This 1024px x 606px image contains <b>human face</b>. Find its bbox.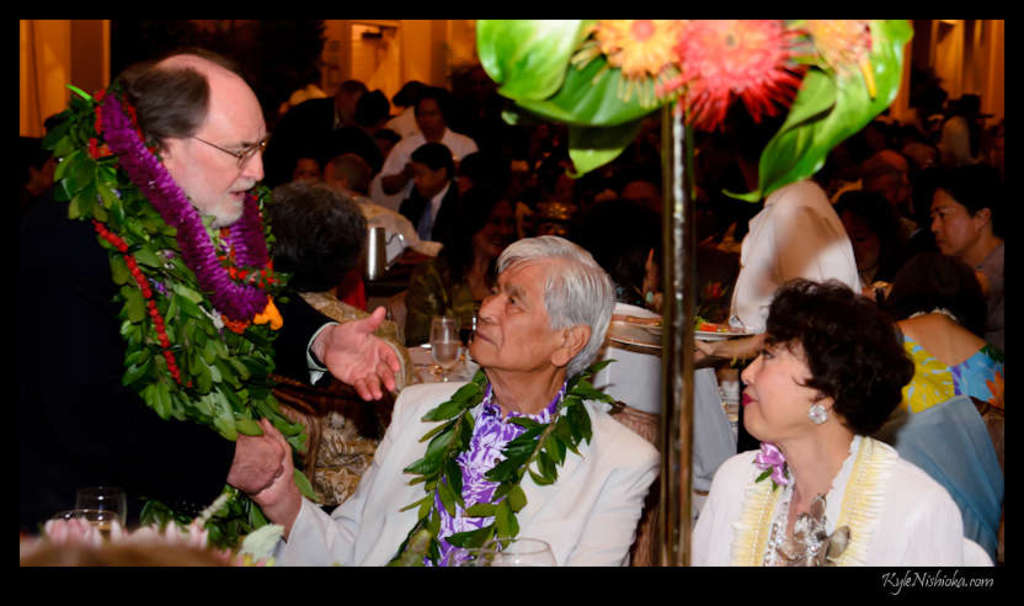
<box>416,99,442,137</box>.
